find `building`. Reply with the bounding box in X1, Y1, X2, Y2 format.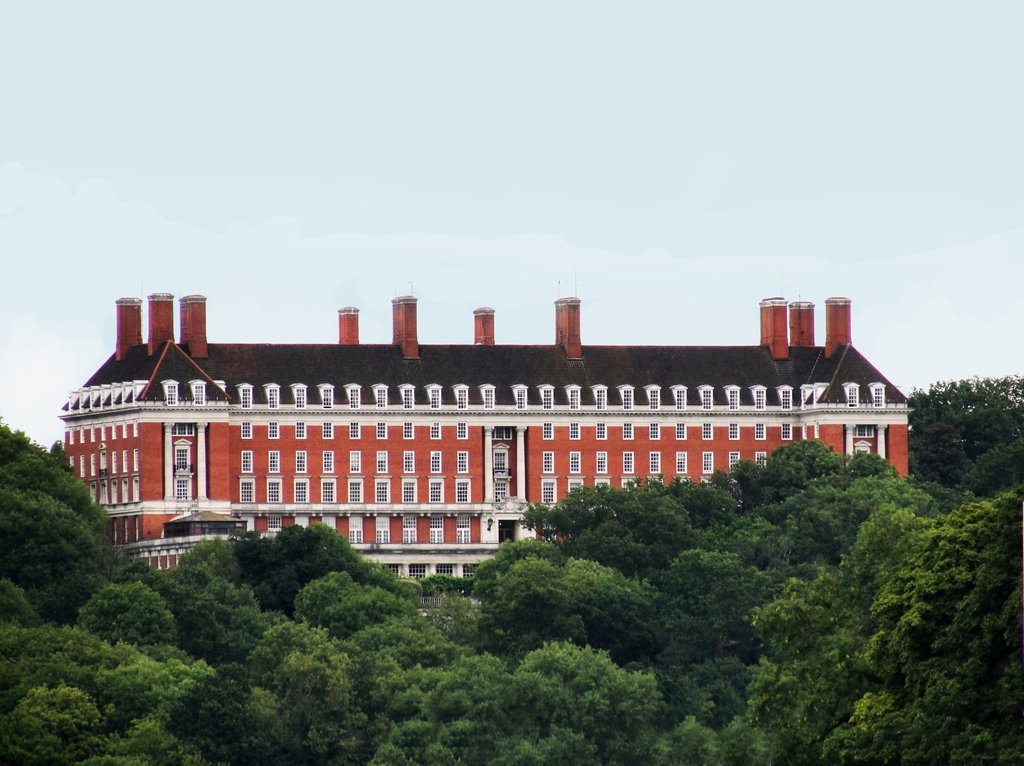
52, 294, 911, 578.
